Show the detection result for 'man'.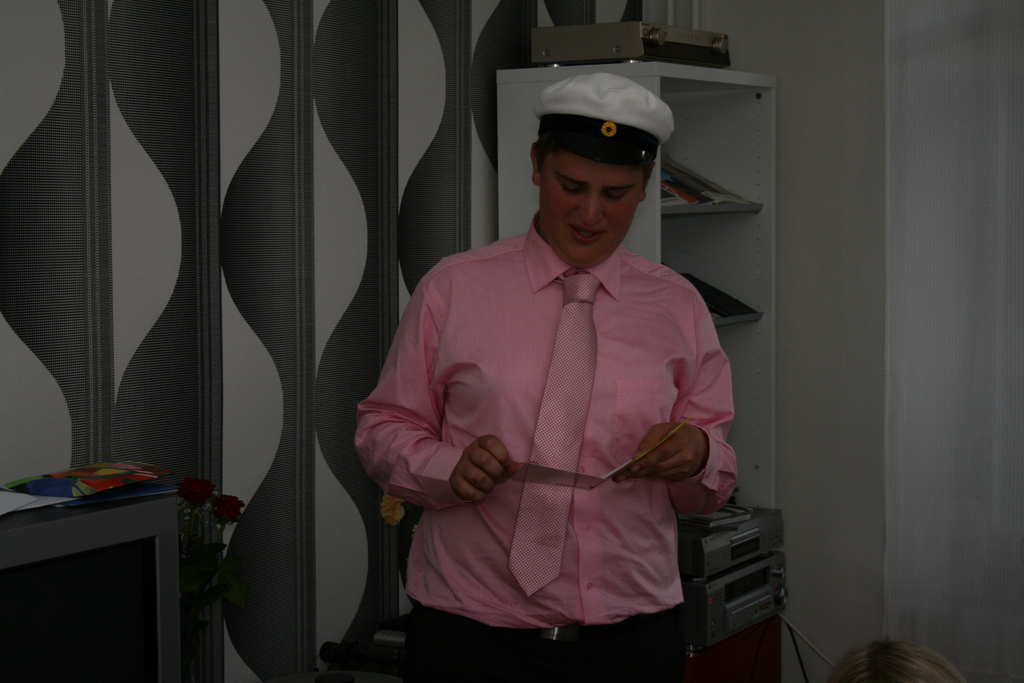
l=363, t=79, r=751, b=661.
